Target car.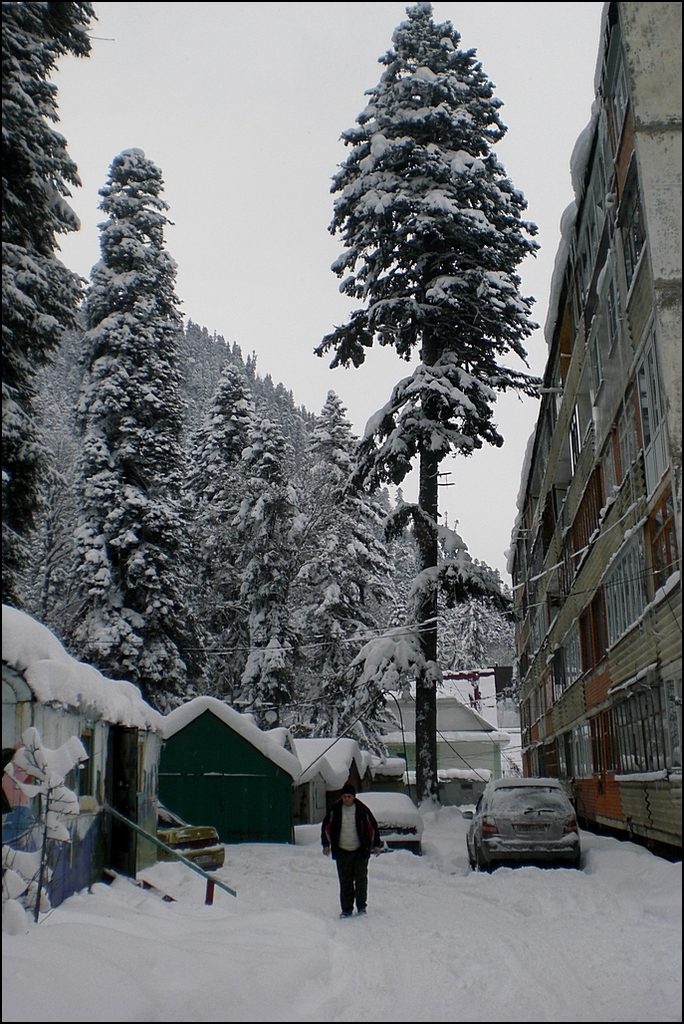
Target region: x1=461 y1=776 x2=581 y2=879.
